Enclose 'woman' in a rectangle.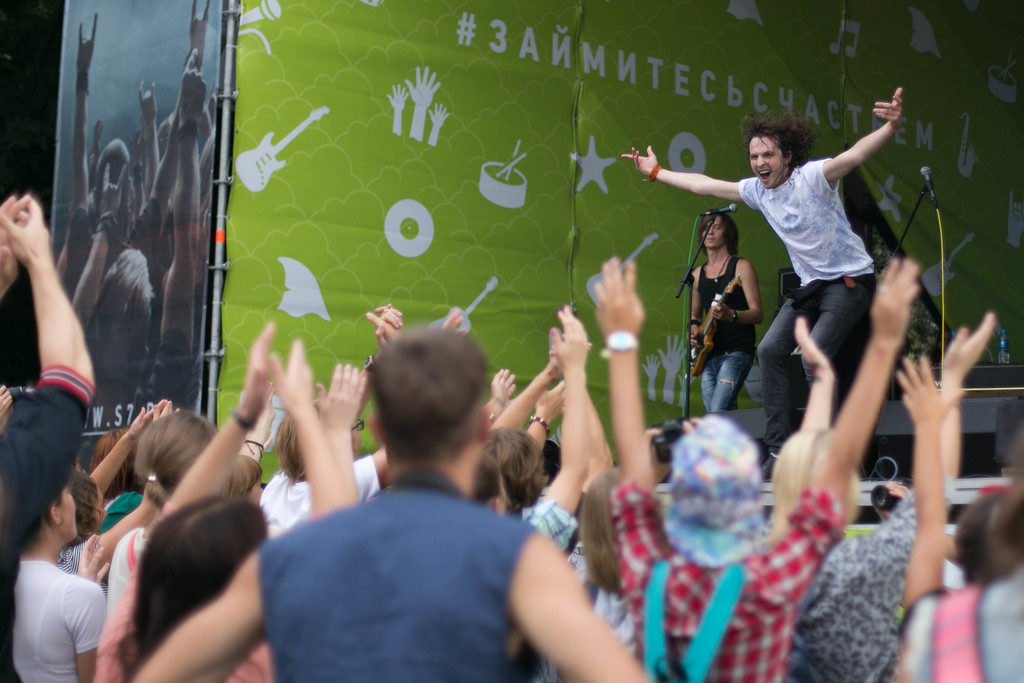
<bbox>102, 407, 238, 620</bbox>.
